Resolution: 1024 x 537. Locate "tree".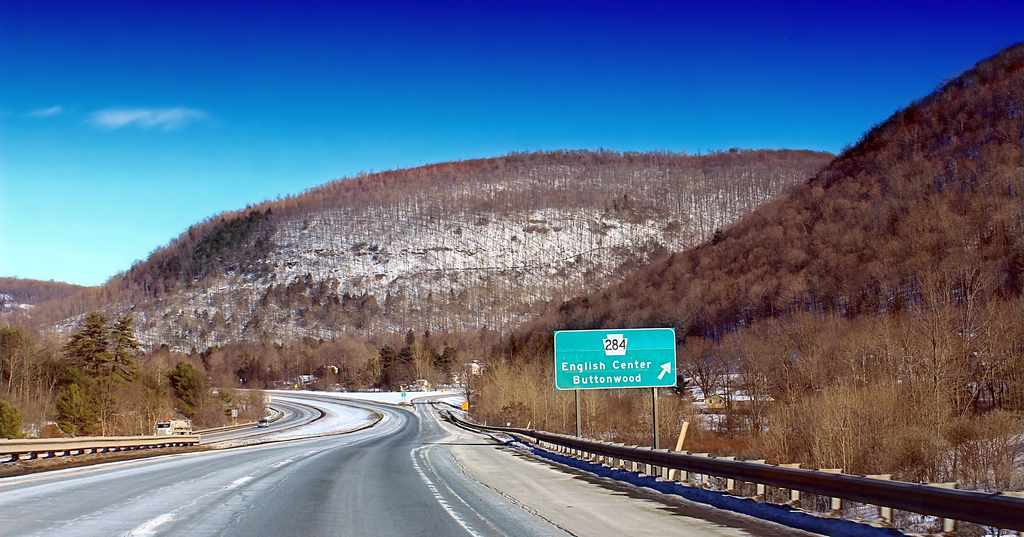
50,315,150,441.
